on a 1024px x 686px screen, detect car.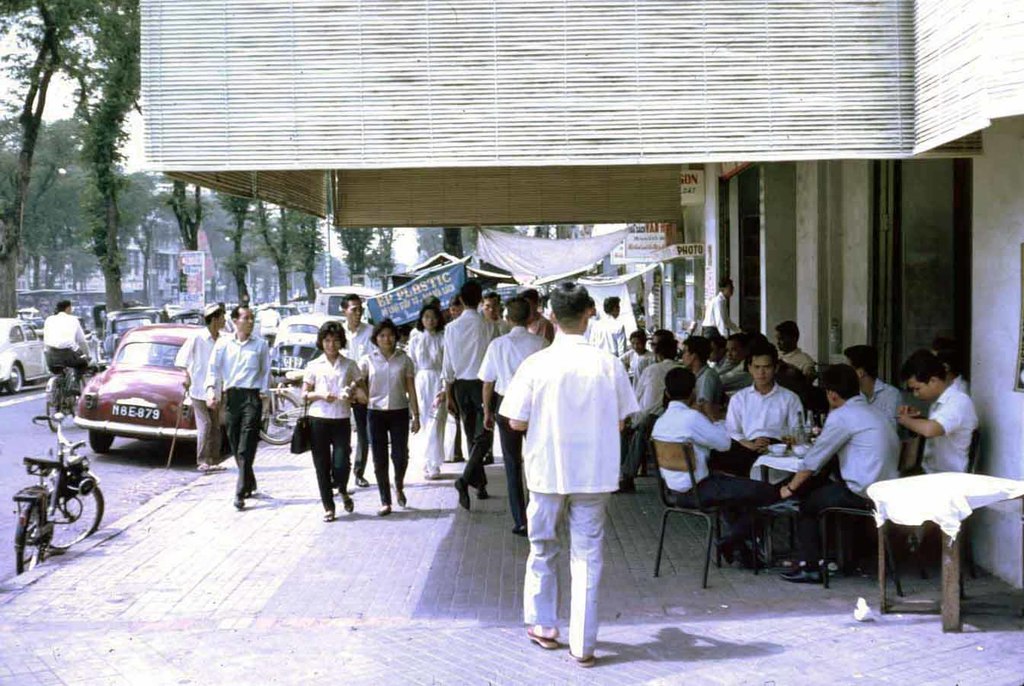
275,316,334,346.
